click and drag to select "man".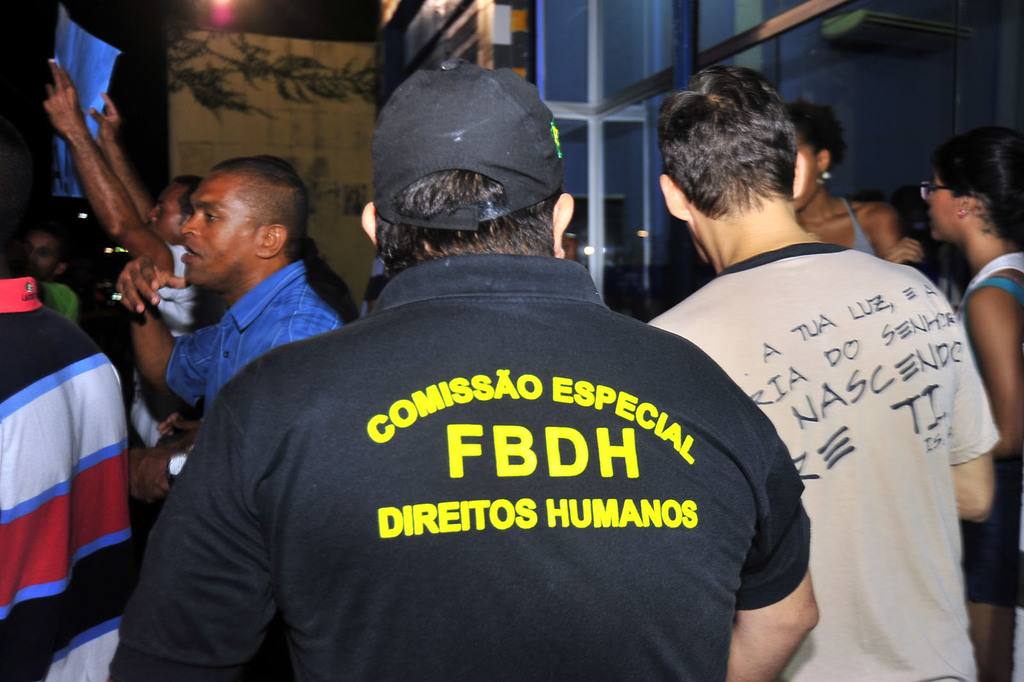
Selection: select_region(101, 54, 819, 681).
